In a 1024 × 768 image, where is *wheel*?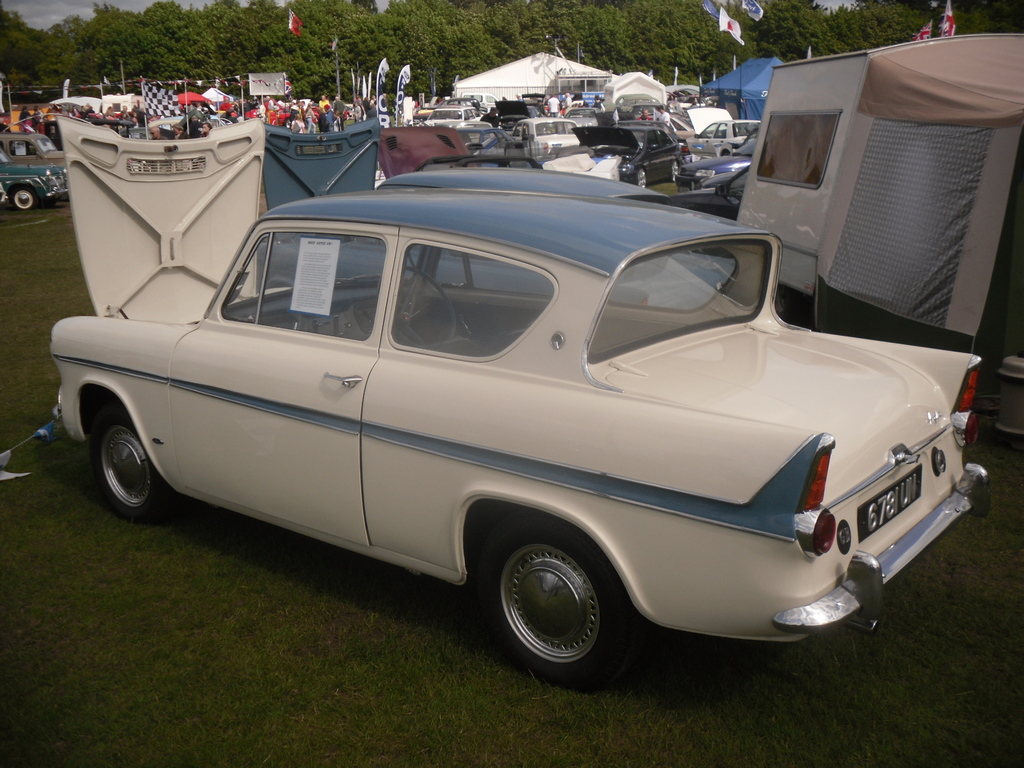
x1=90 y1=401 x2=182 y2=532.
